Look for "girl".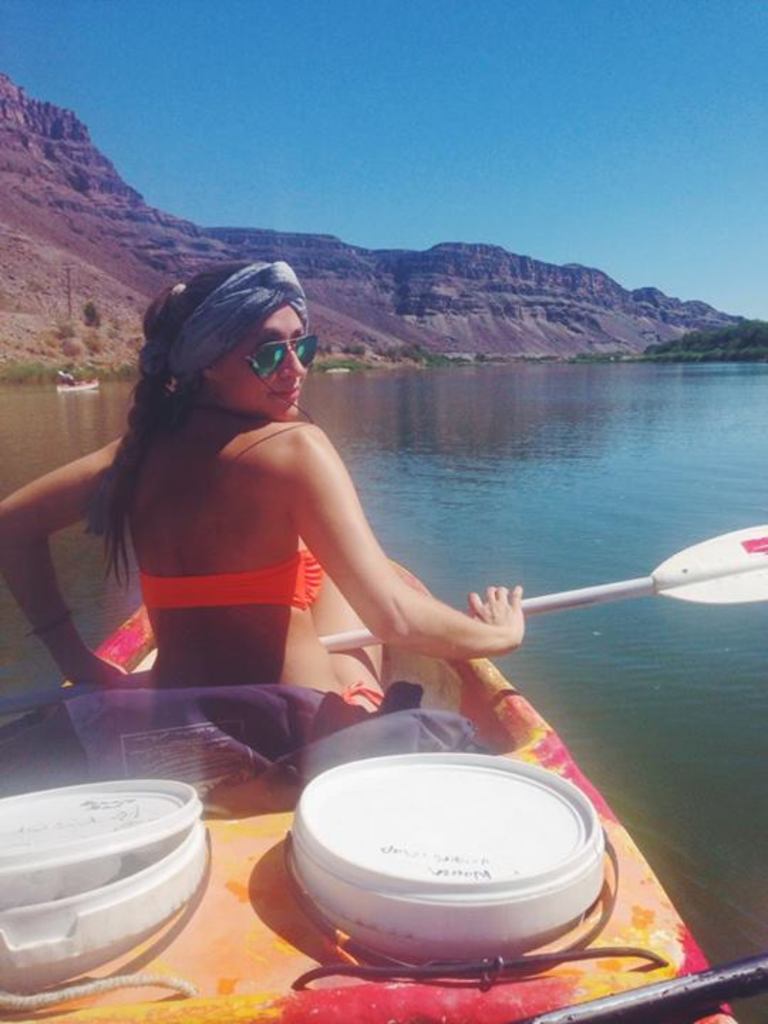
Found: select_region(0, 253, 526, 761).
